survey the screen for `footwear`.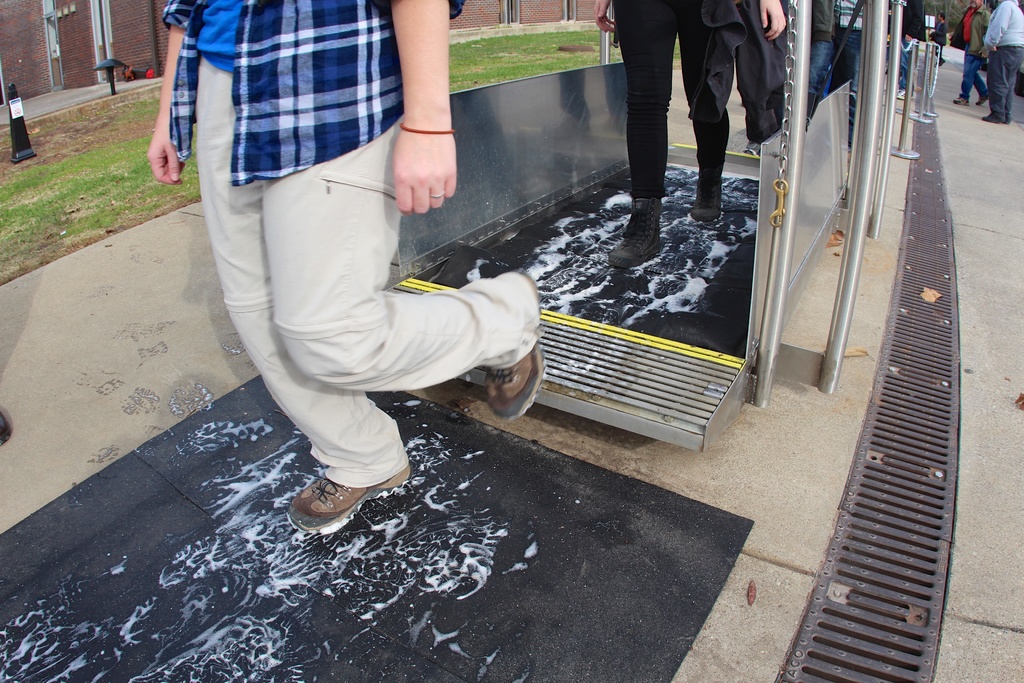
Survey found: crop(975, 95, 989, 106).
